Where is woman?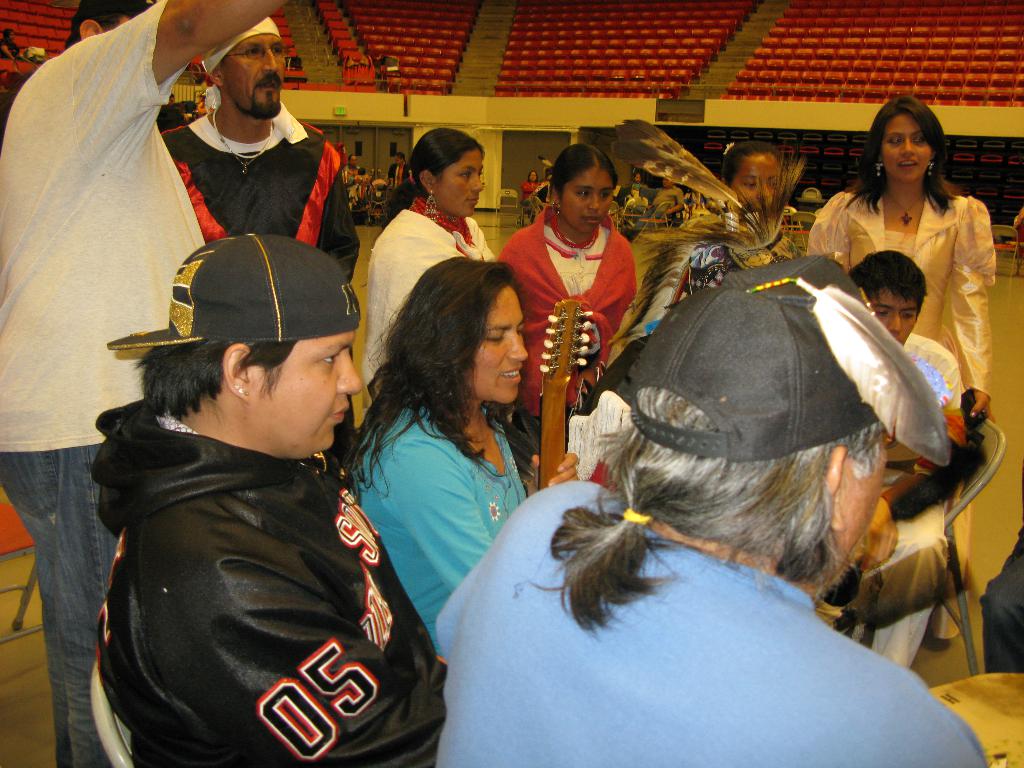
Rect(349, 257, 580, 647).
